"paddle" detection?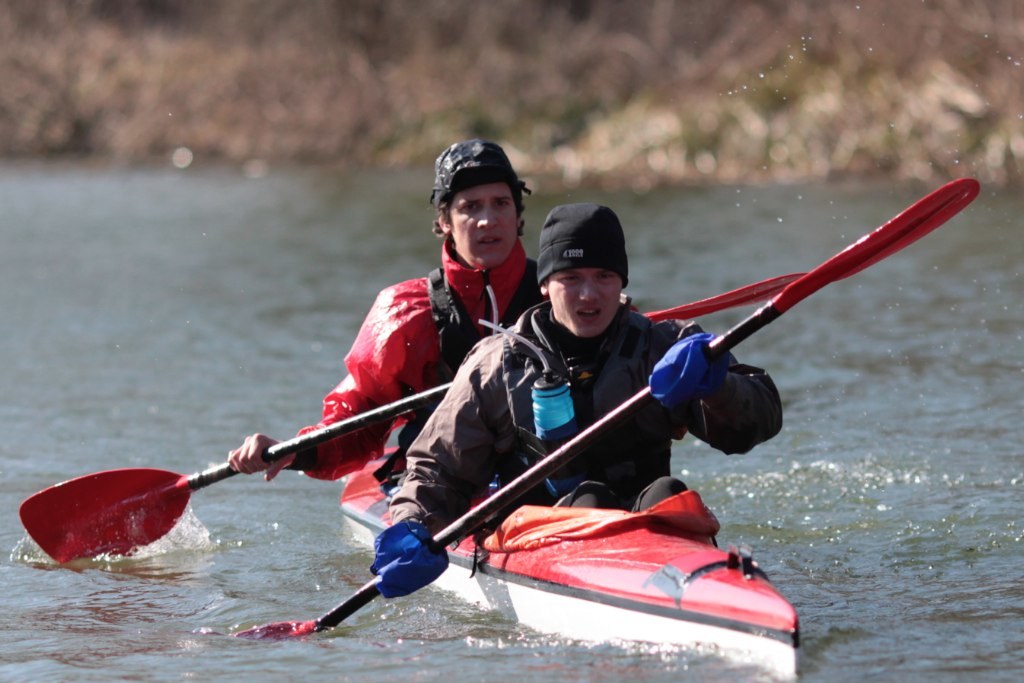
bbox=(237, 179, 982, 641)
